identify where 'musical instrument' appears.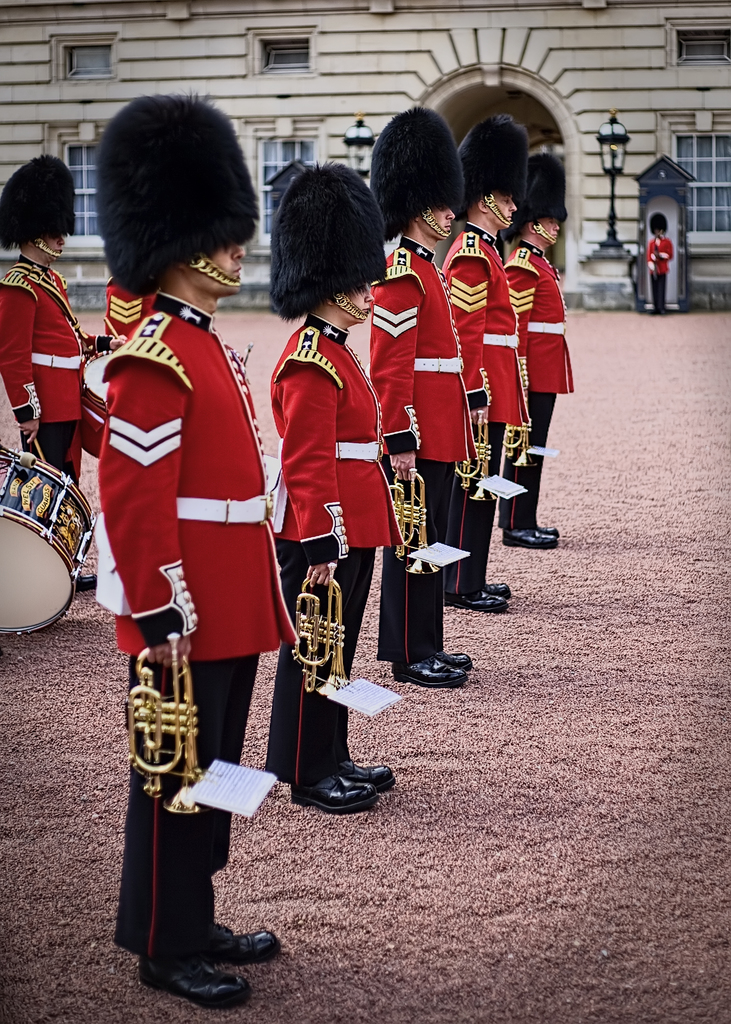
Appears at <box>79,340,129,455</box>.
